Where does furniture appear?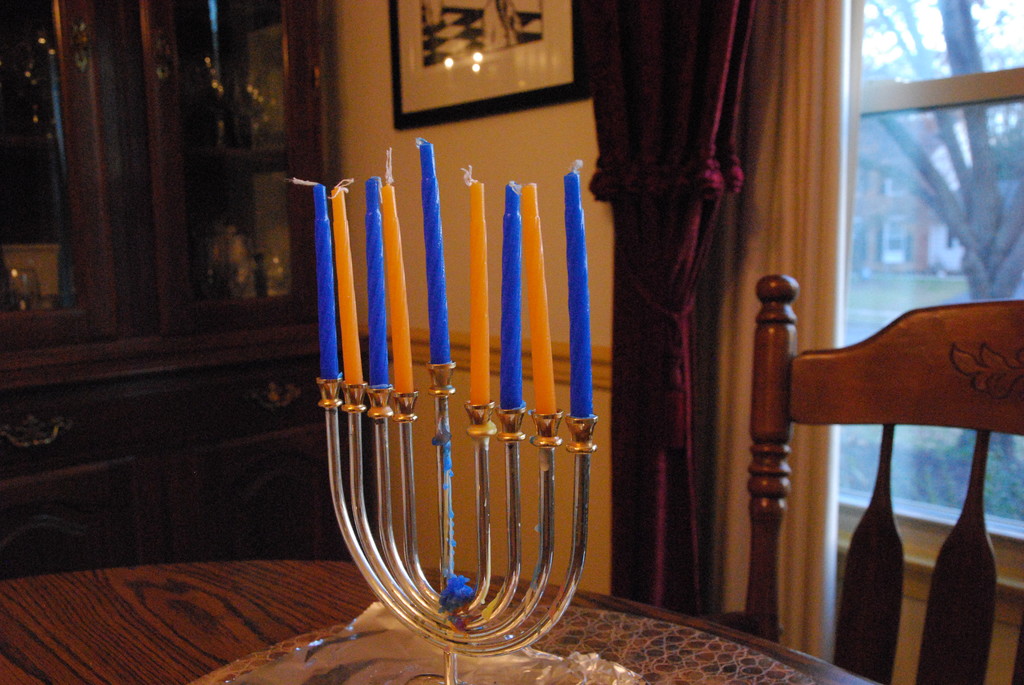
Appears at (left=756, top=276, right=1023, bottom=684).
